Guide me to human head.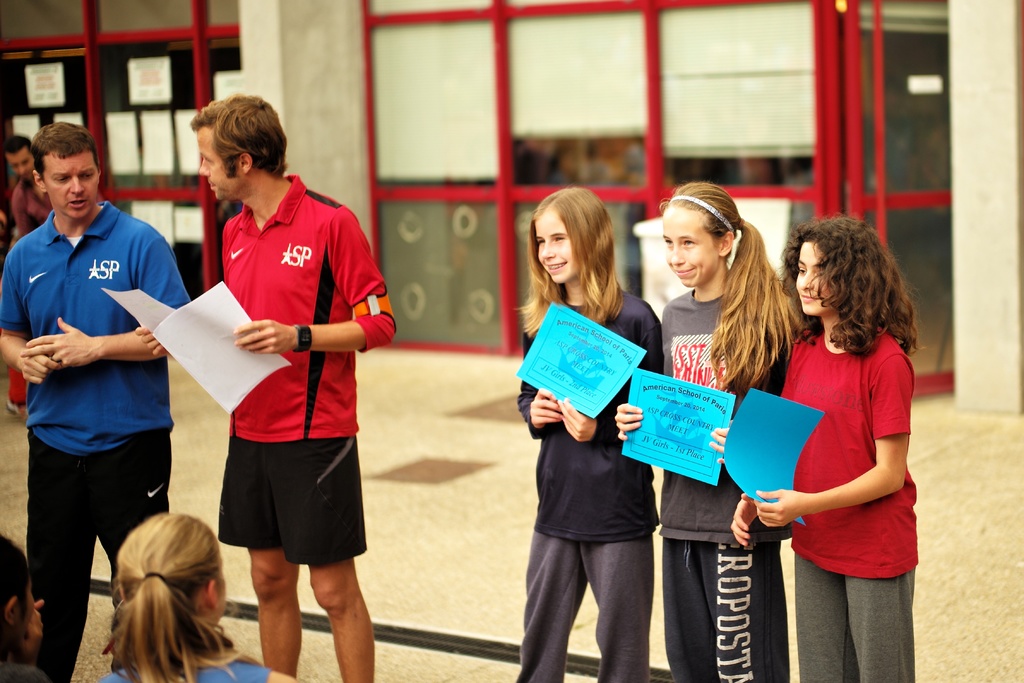
Guidance: [648,195,735,277].
